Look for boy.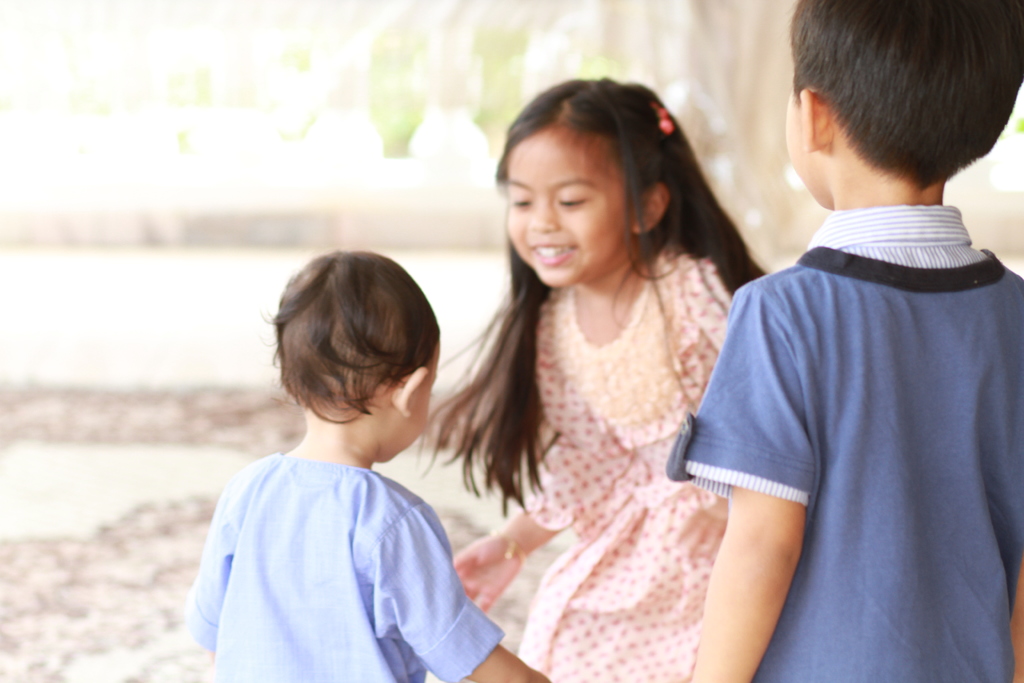
Found: l=173, t=218, r=488, b=682.
